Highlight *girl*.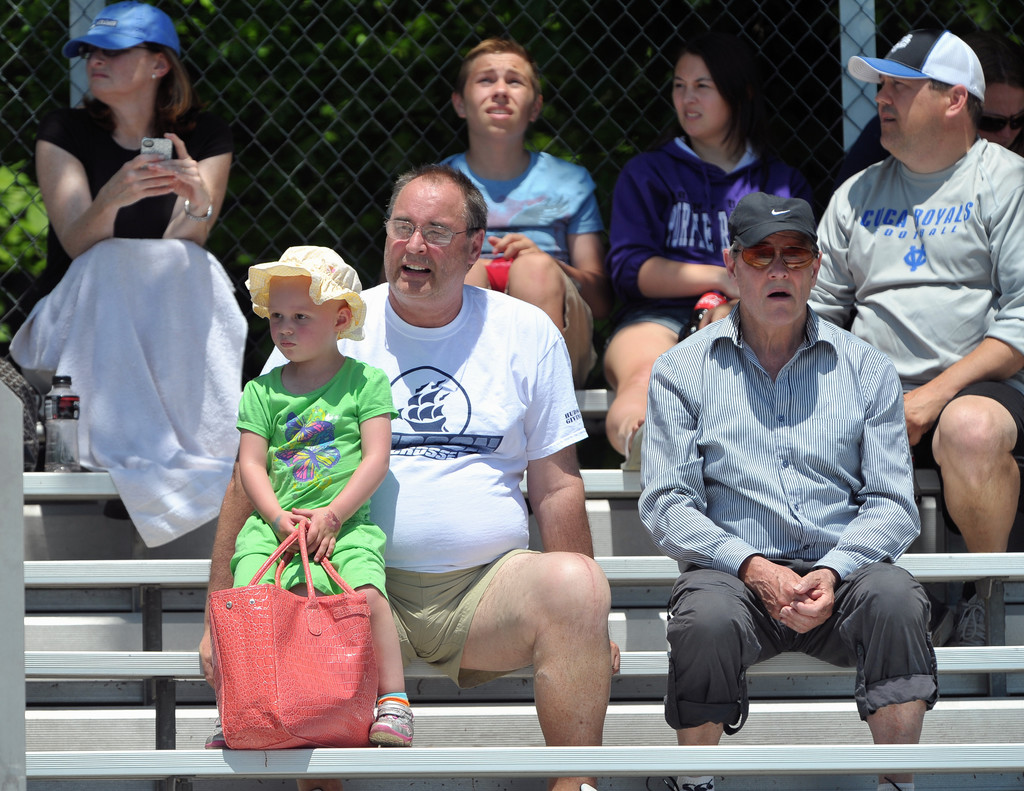
Highlighted region: bbox=[203, 247, 416, 749].
